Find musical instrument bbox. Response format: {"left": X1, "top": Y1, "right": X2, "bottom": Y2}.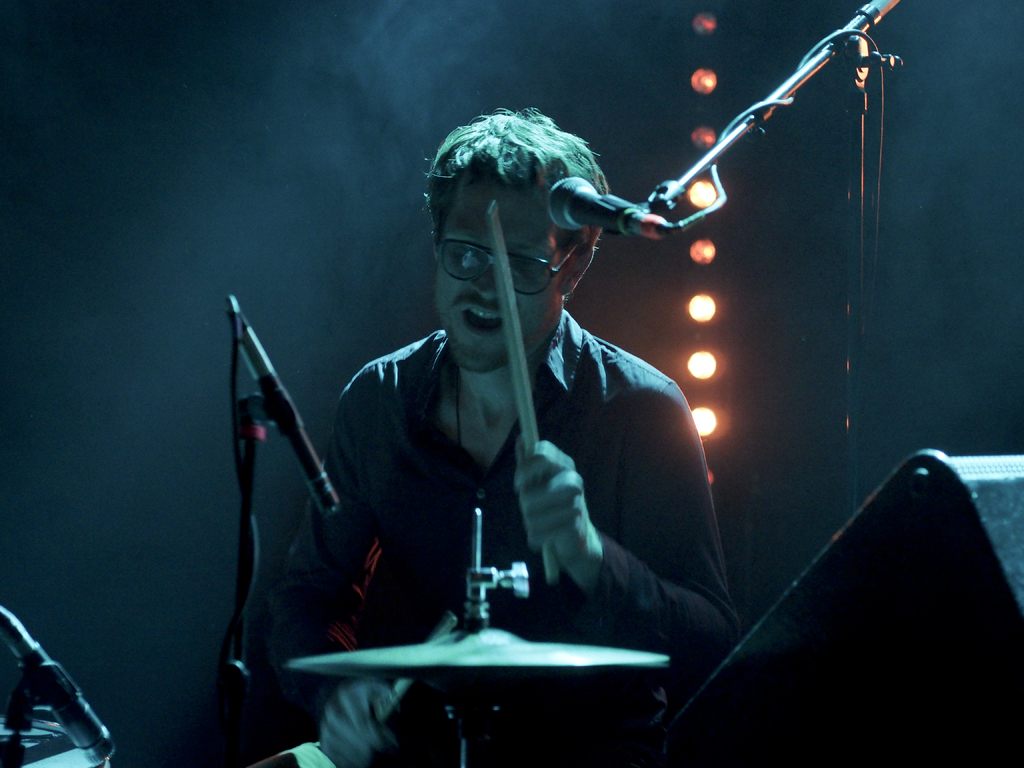
{"left": 280, "top": 502, "right": 675, "bottom": 725}.
